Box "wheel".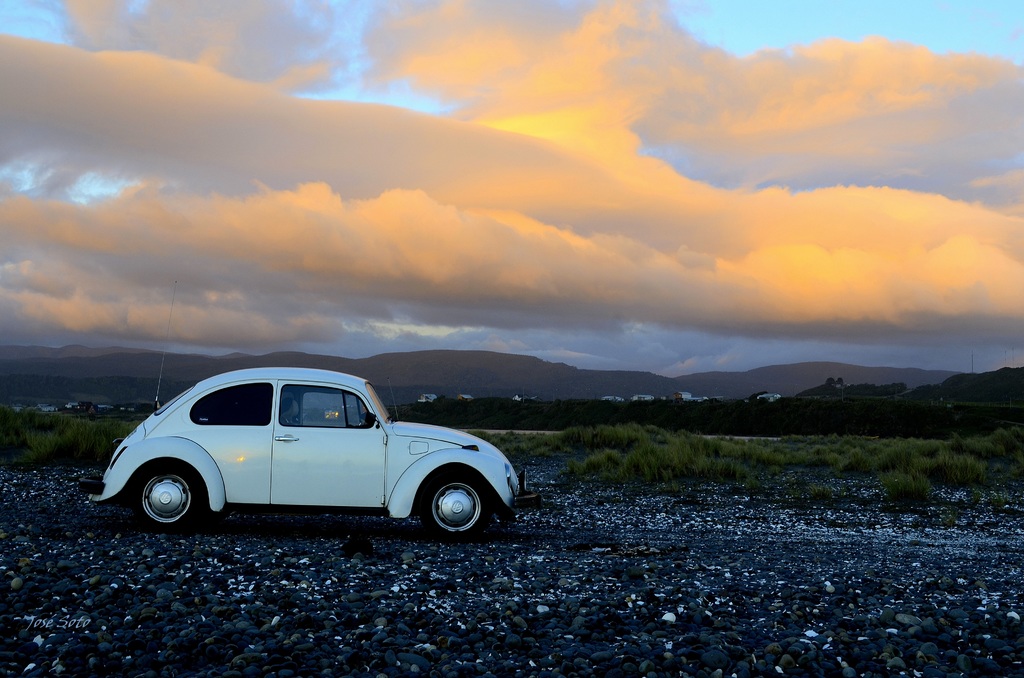
left=129, top=463, right=207, bottom=530.
